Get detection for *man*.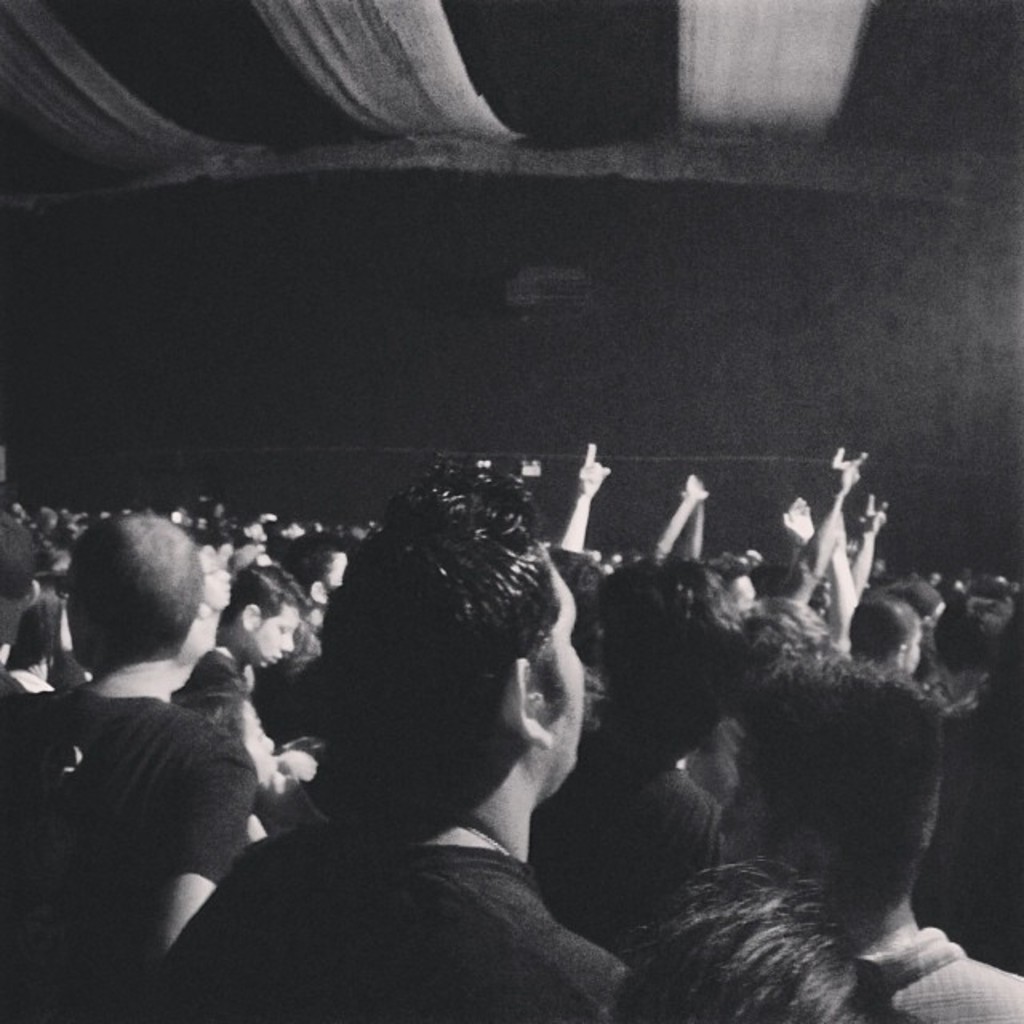
Detection: (162,562,307,770).
